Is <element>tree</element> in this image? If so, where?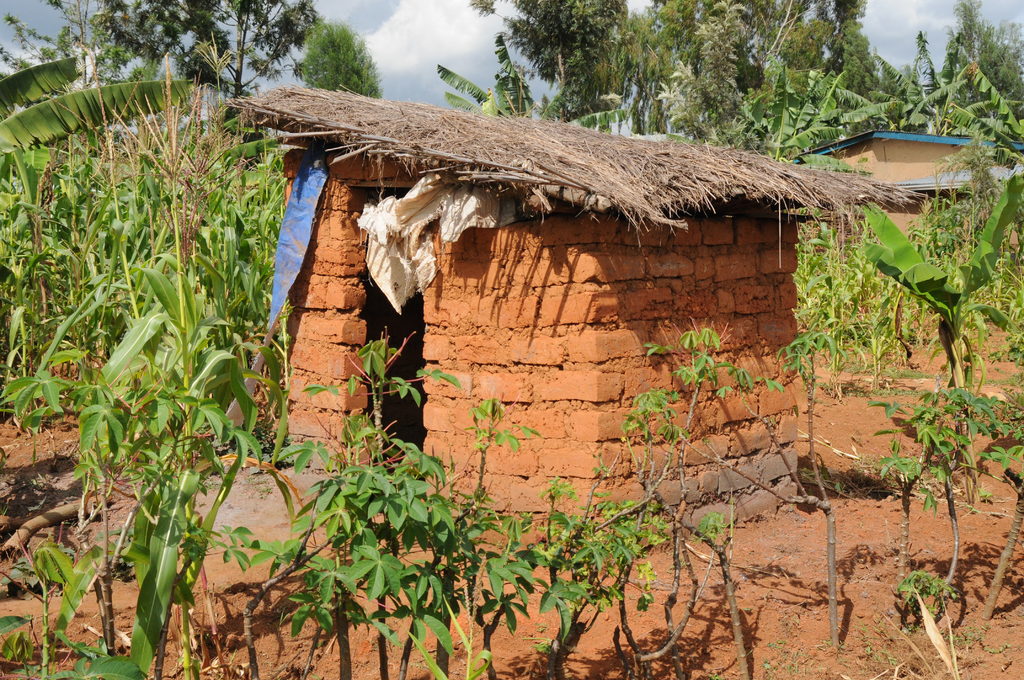
Yes, at region(729, 53, 867, 156).
